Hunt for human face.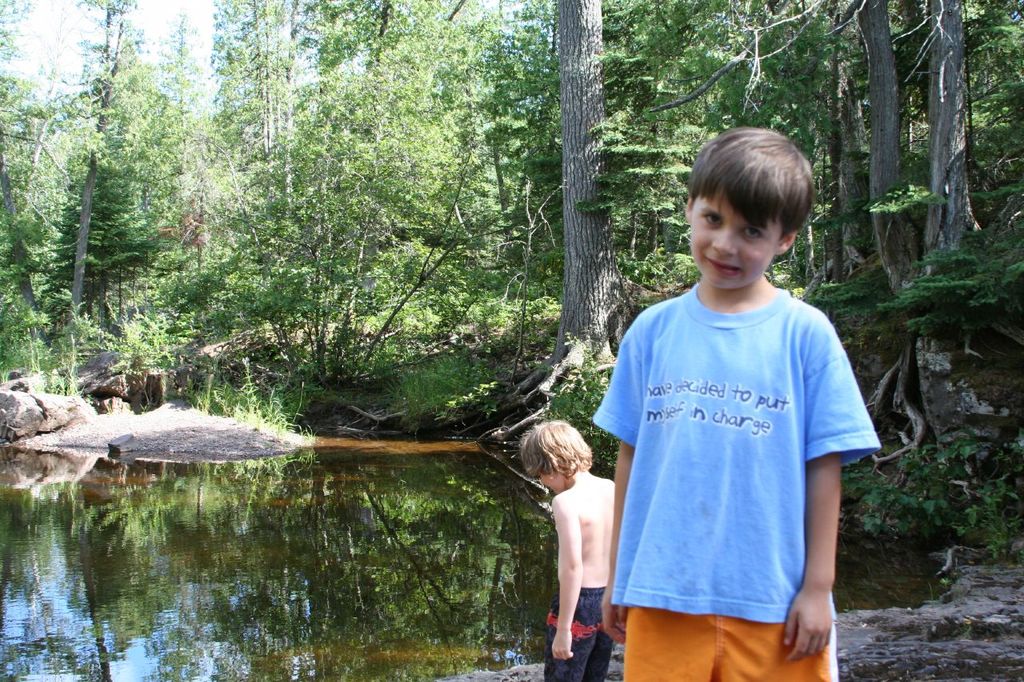
Hunted down at (537, 471, 568, 497).
